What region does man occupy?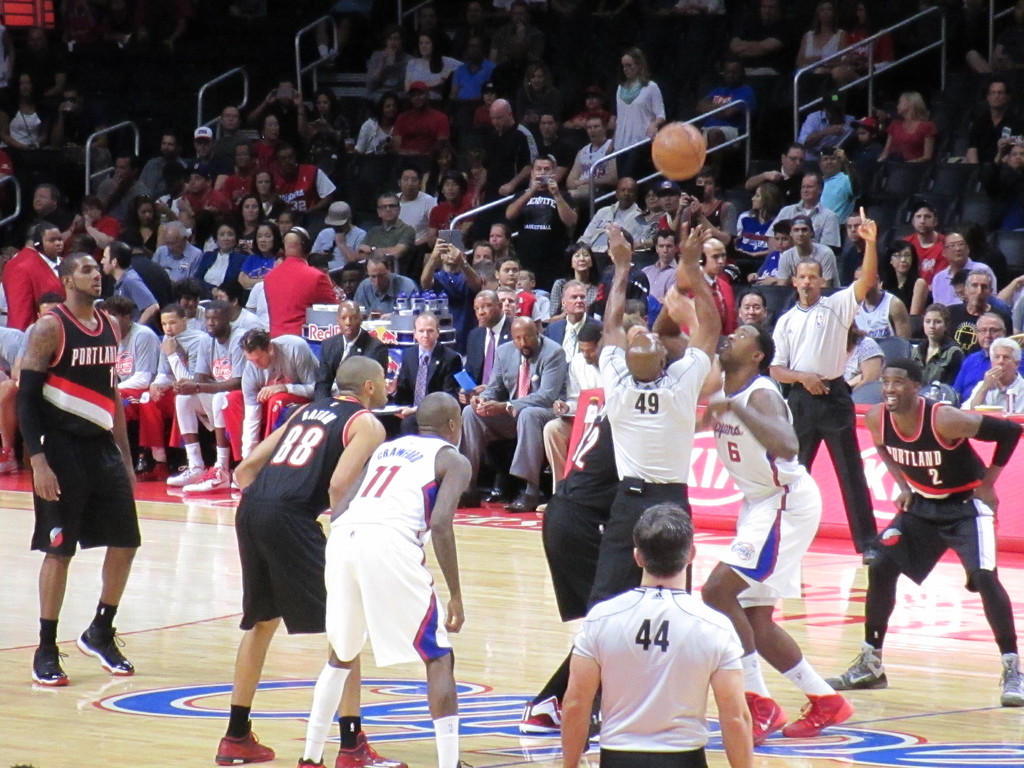
(801, 95, 860, 147).
